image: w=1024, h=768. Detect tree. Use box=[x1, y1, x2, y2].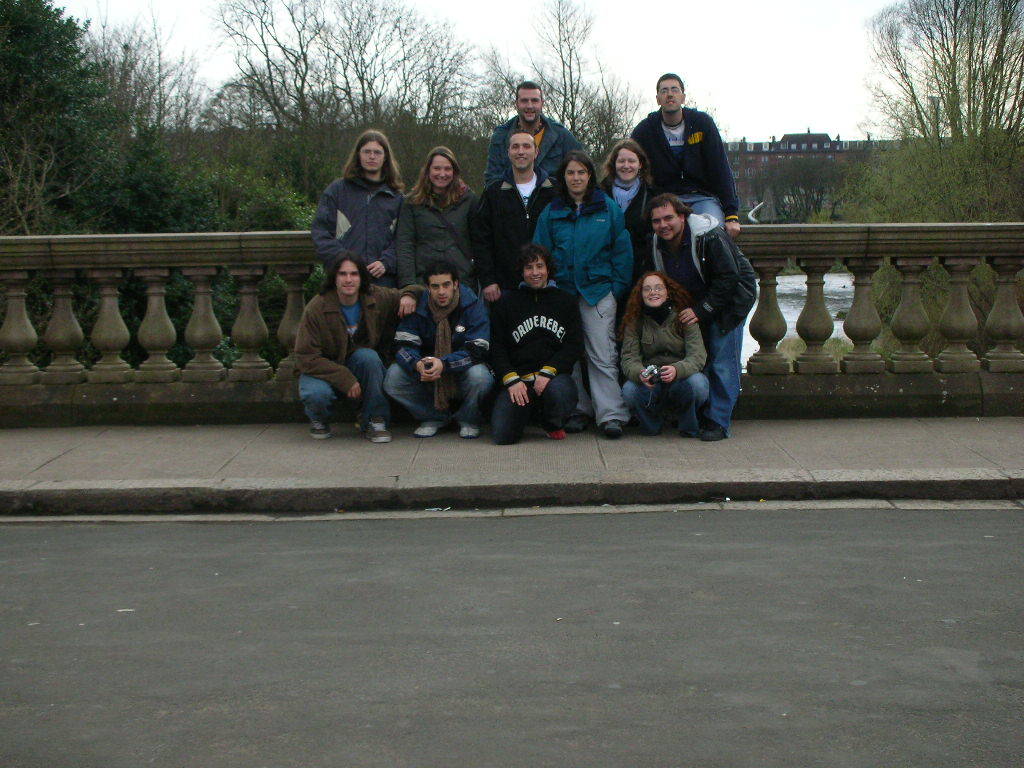
box=[836, 0, 1023, 352].
